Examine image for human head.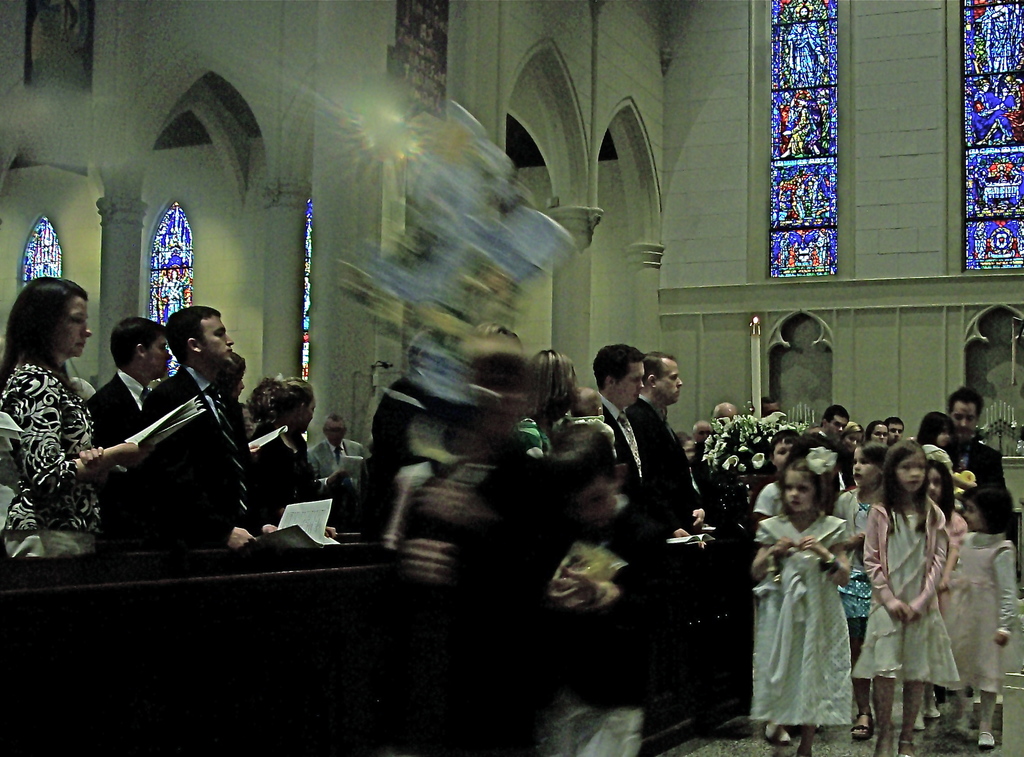
Examination result: 778, 447, 838, 515.
